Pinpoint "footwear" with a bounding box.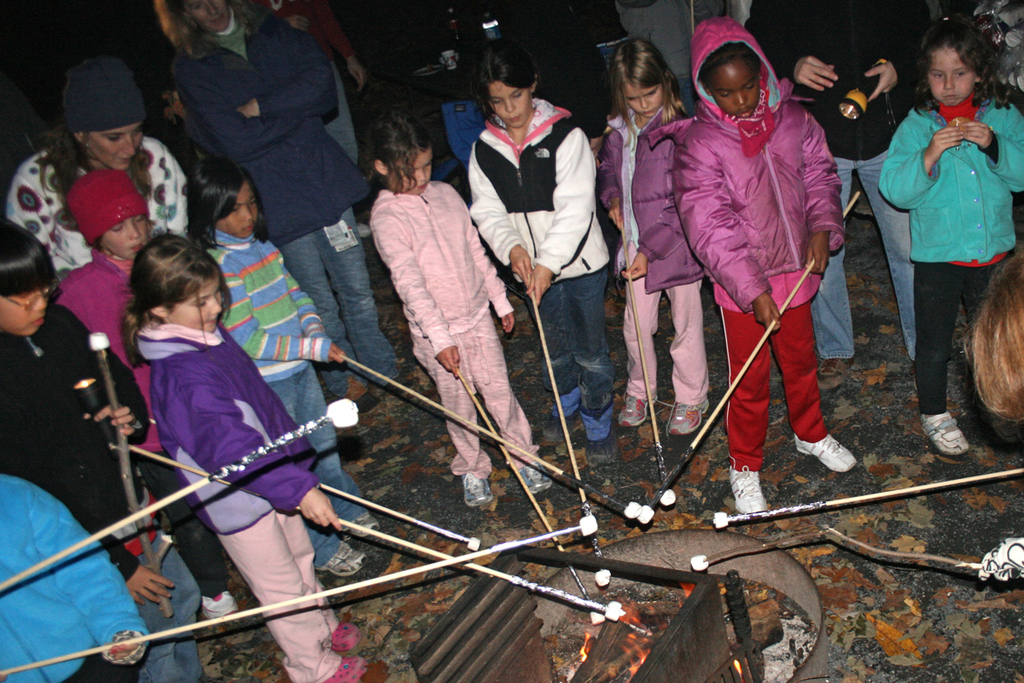
{"left": 585, "top": 431, "right": 618, "bottom": 468}.
